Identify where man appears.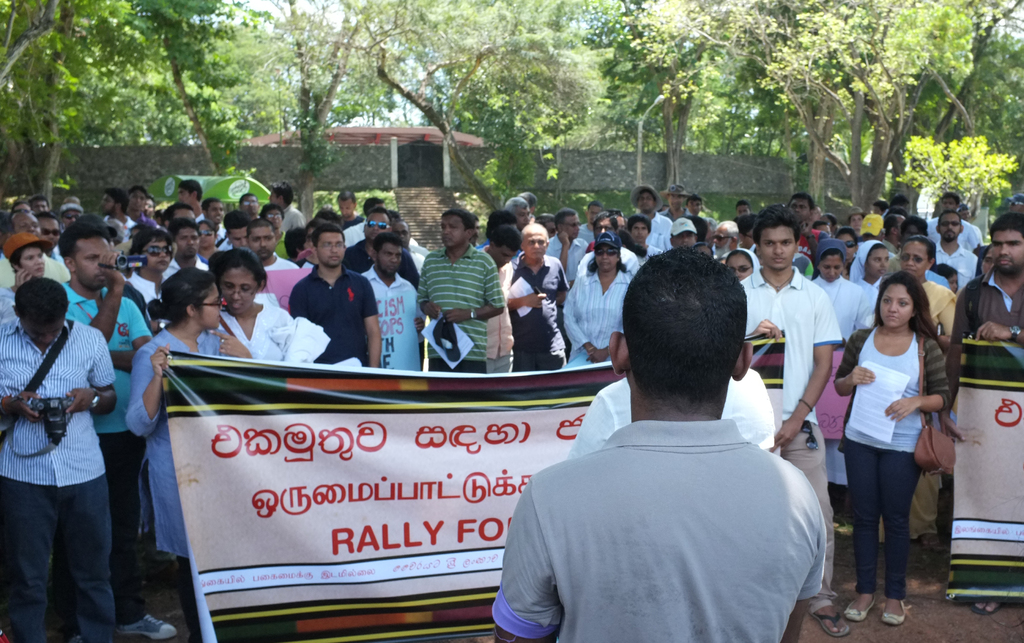
Appears at region(529, 211, 557, 238).
